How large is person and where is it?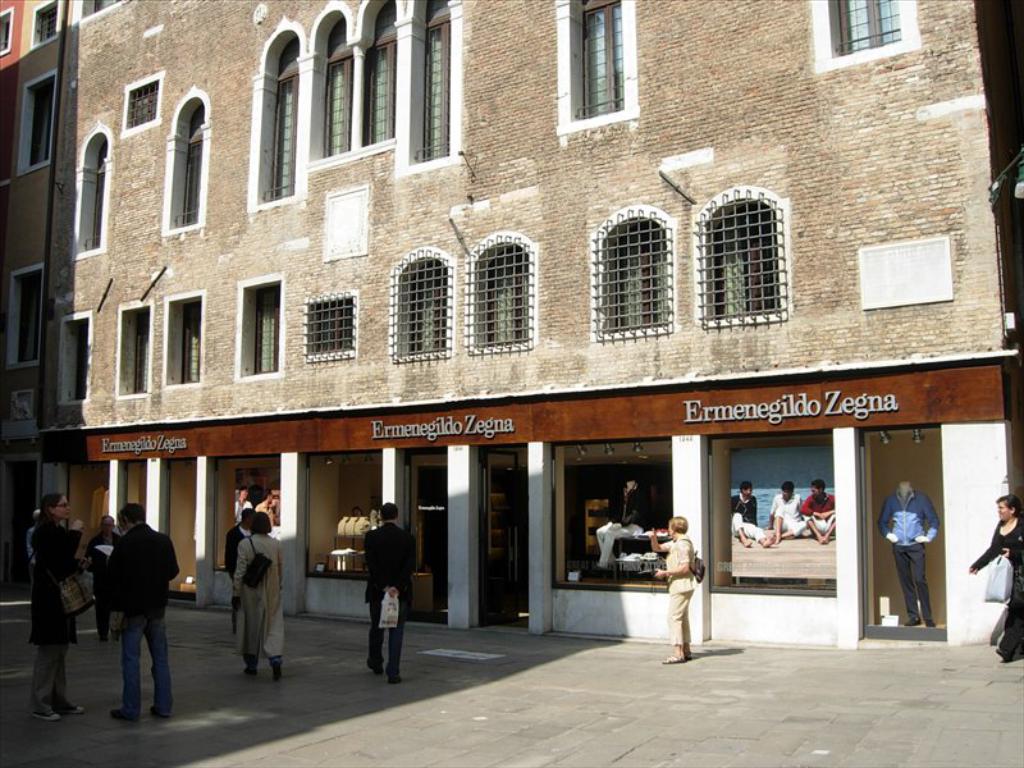
Bounding box: [left=968, top=502, right=1023, bottom=663].
